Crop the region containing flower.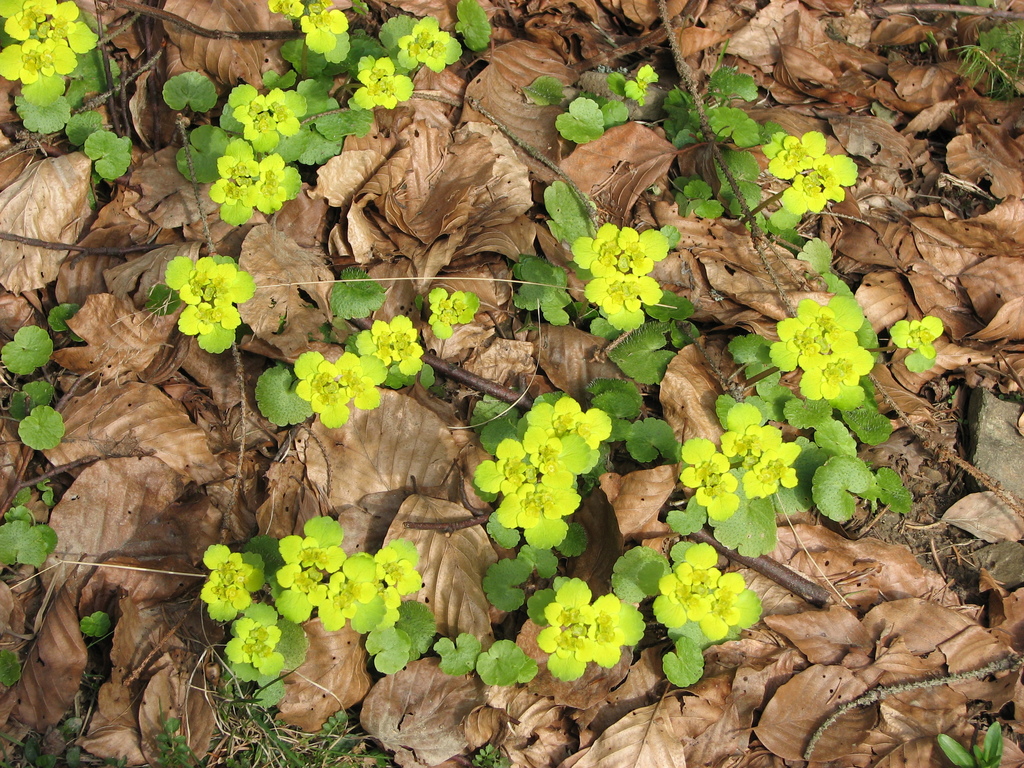
Crop region: detection(426, 287, 480, 347).
